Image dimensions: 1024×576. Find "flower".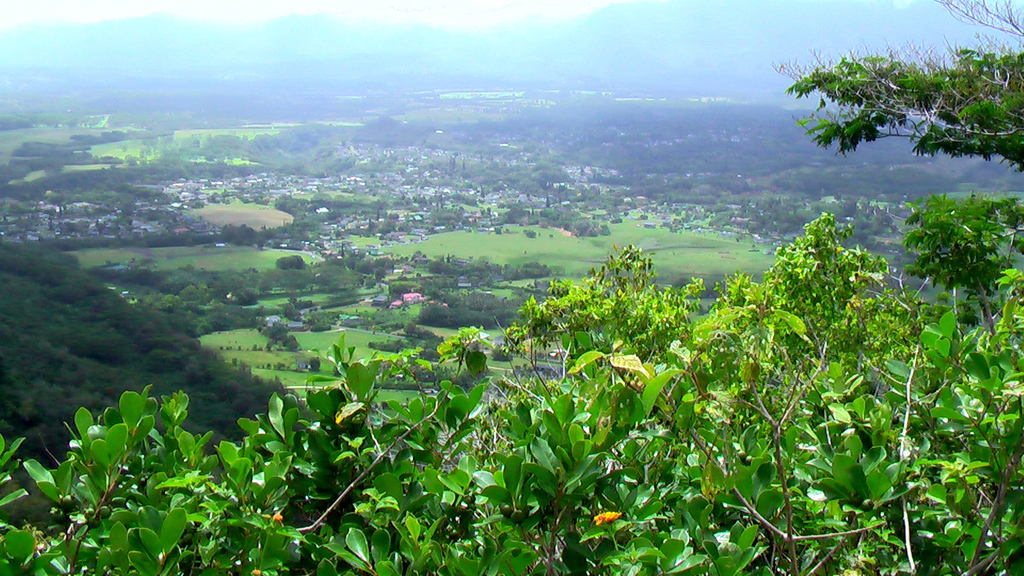
select_region(261, 511, 284, 528).
